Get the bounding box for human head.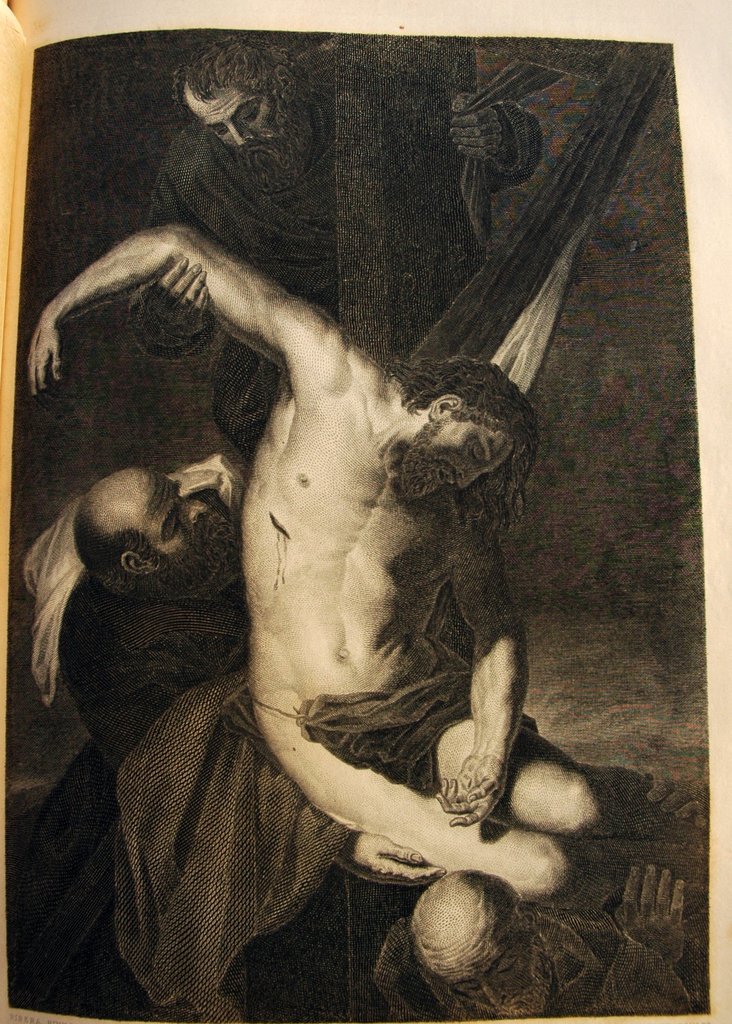
box=[68, 468, 236, 609].
